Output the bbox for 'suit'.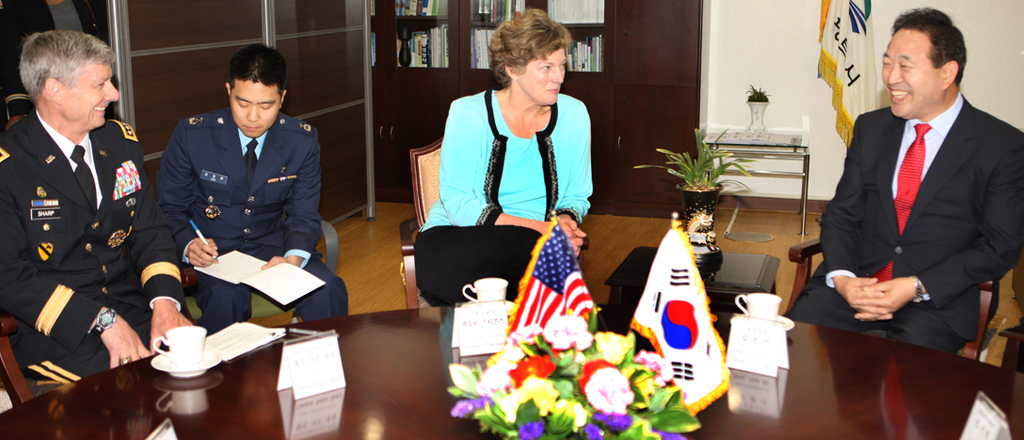
[819,19,1014,379].
